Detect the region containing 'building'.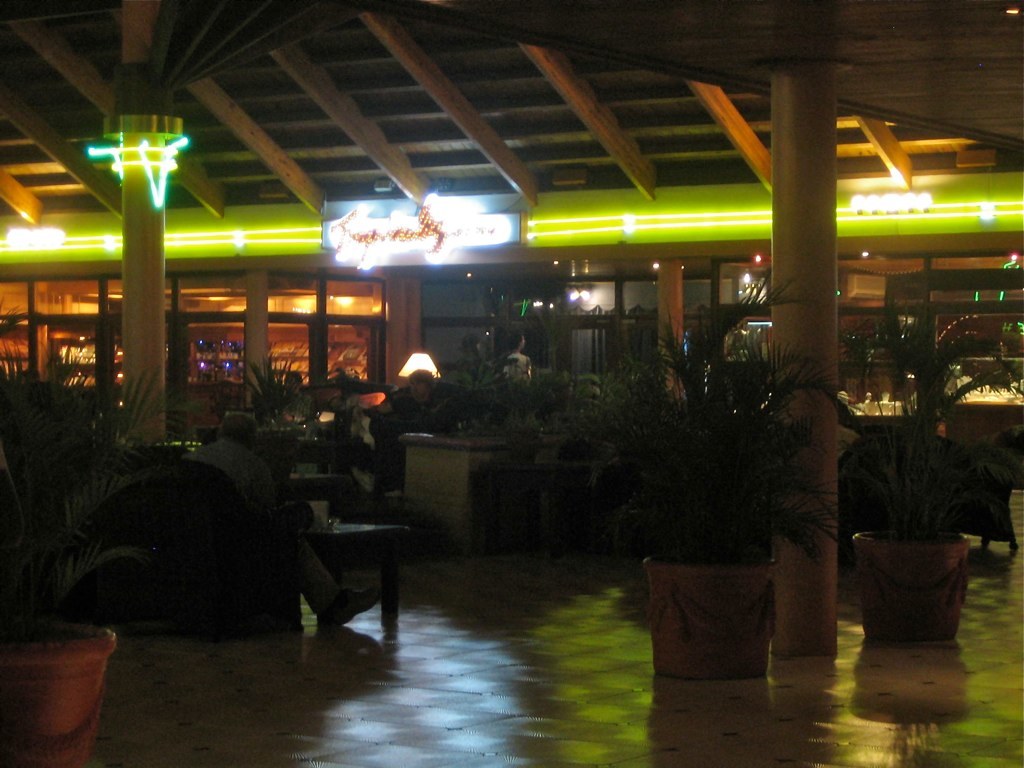
crop(0, 0, 1023, 767).
